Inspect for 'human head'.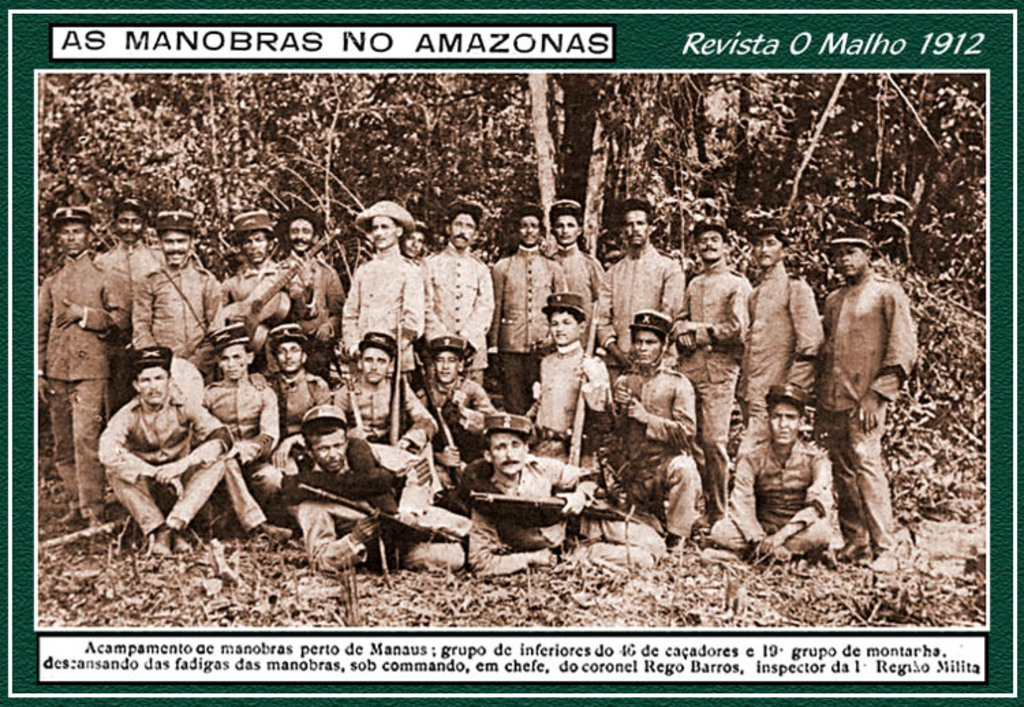
Inspection: detection(240, 216, 273, 262).
